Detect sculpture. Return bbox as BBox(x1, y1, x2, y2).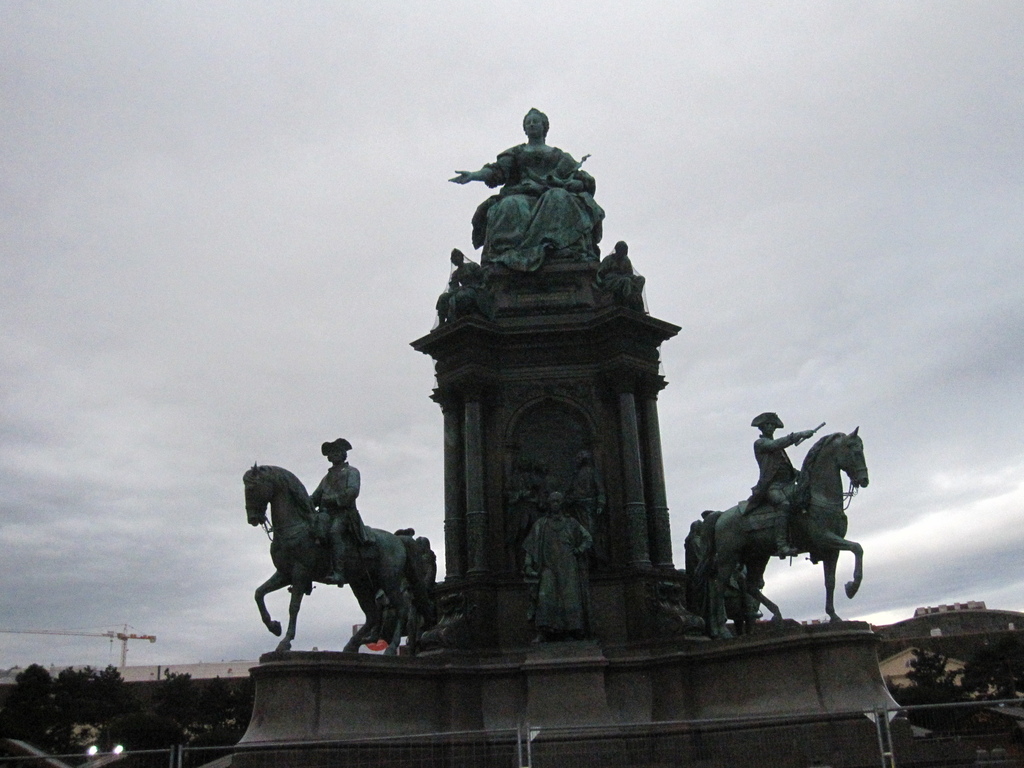
BBox(308, 431, 376, 589).
